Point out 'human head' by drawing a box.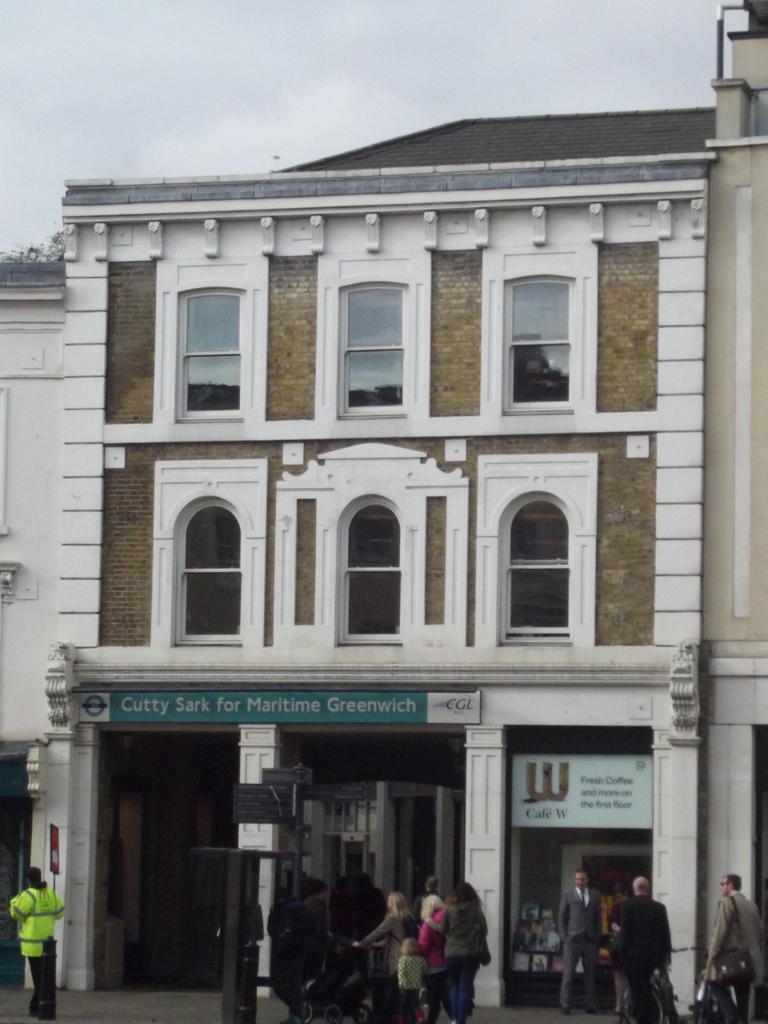
bbox=[22, 863, 44, 886].
